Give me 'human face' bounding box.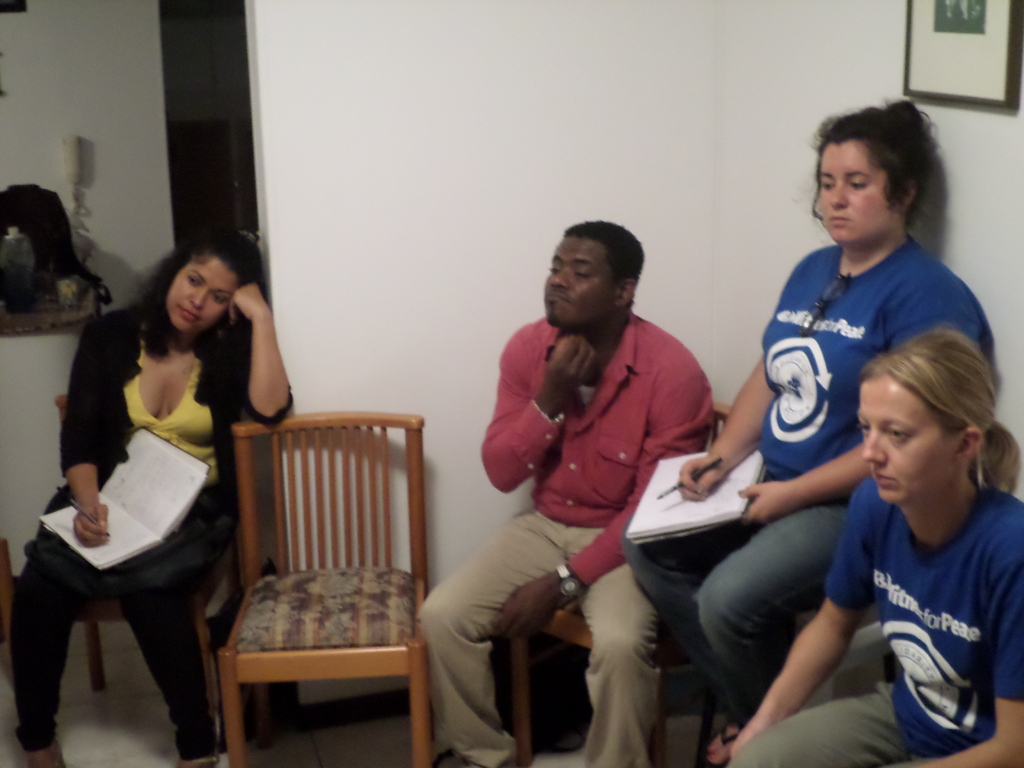
{"left": 861, "top": 366, "right": 957, "bottom": 502}.
